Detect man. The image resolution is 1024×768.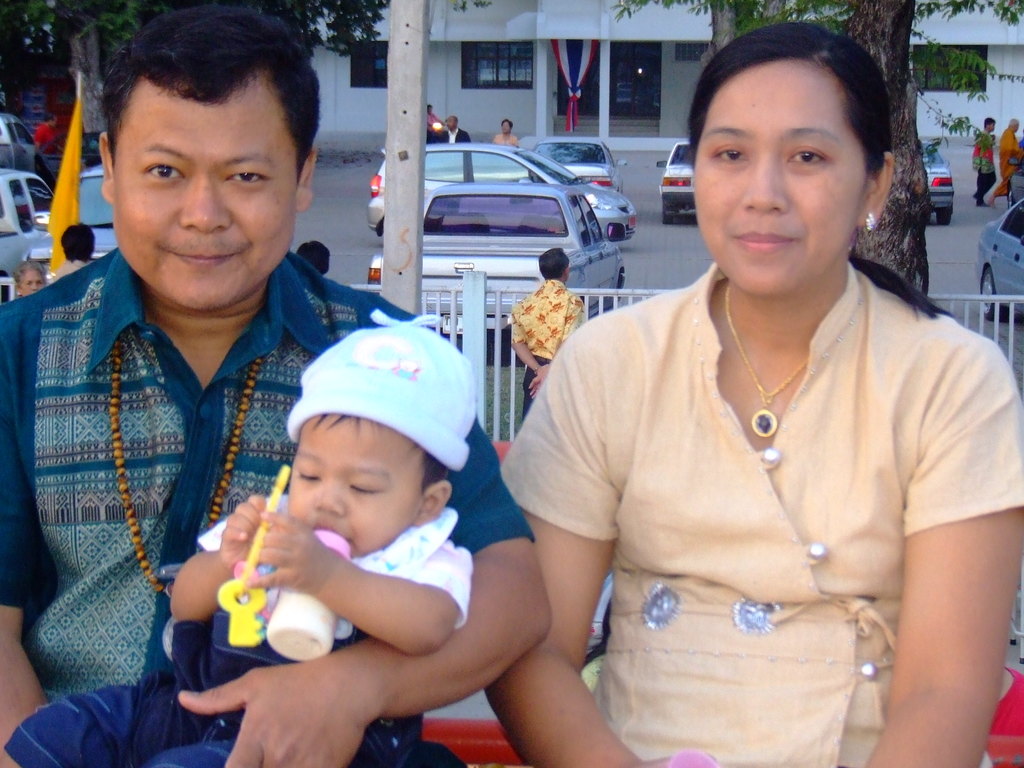
{"x1": 506, "y1": 252, "x2": 591, "y2": 388}.
